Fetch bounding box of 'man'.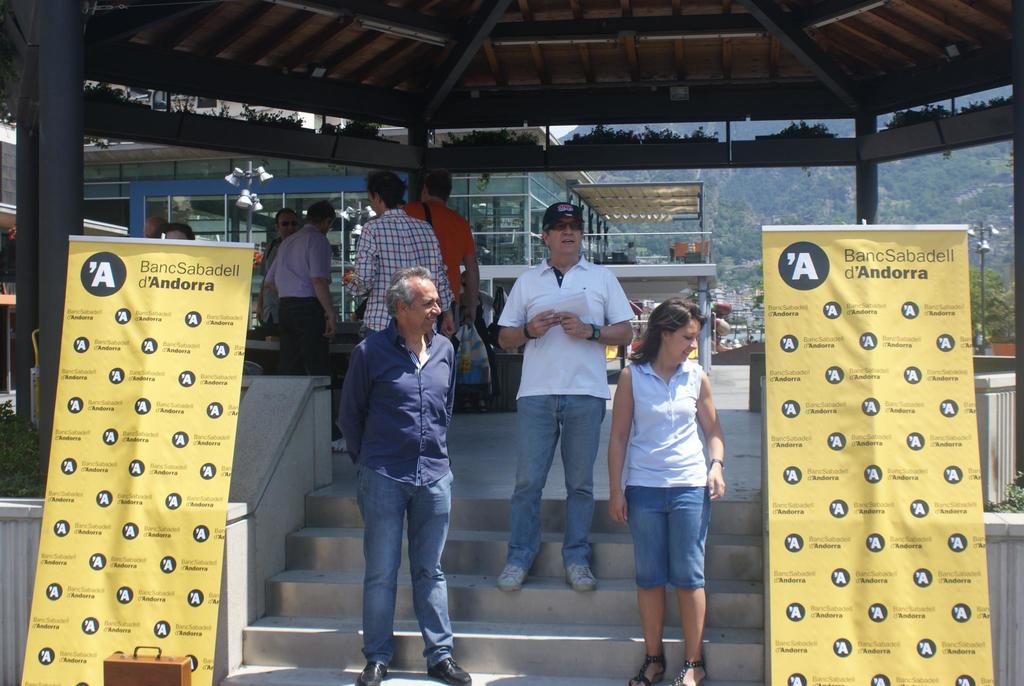
Bbox: select_region(257, 206, 300, 336).
